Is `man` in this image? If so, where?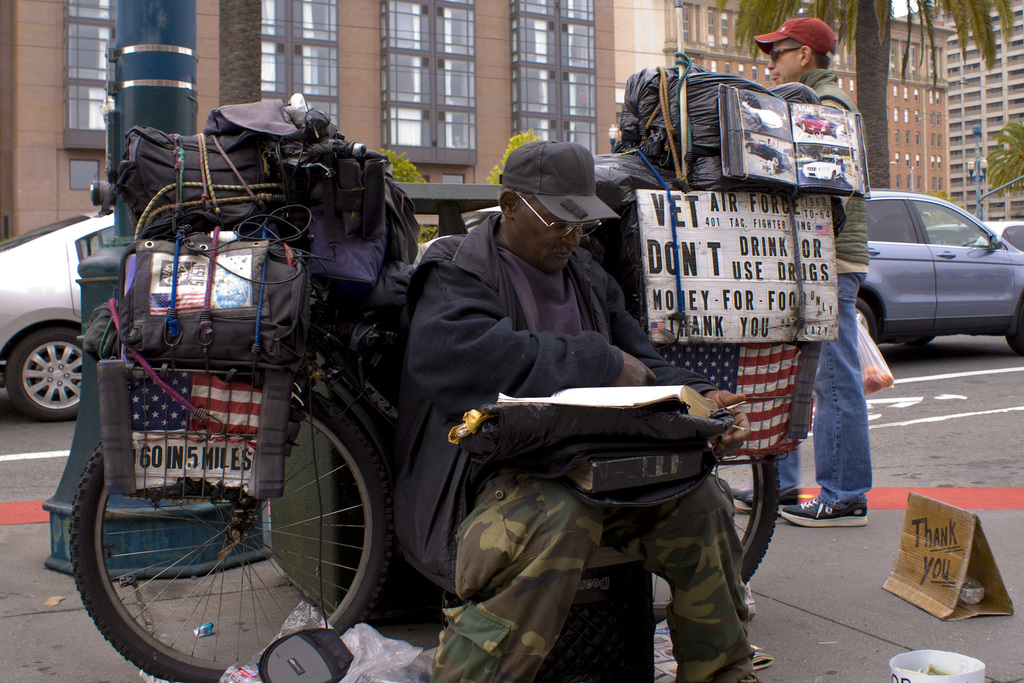
Yes, at region(398, 167, 718, 603).
